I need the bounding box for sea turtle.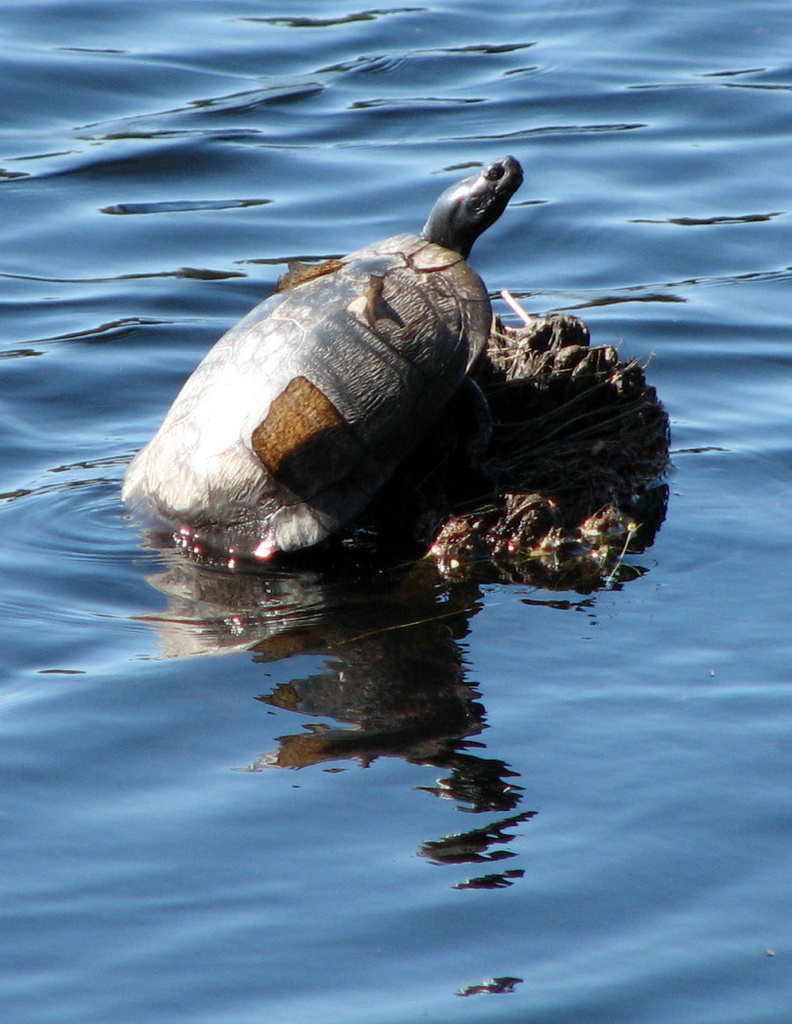
Here it is: {"x1": 116, "y1": 151, "x2": 526, "y2": 575}.
